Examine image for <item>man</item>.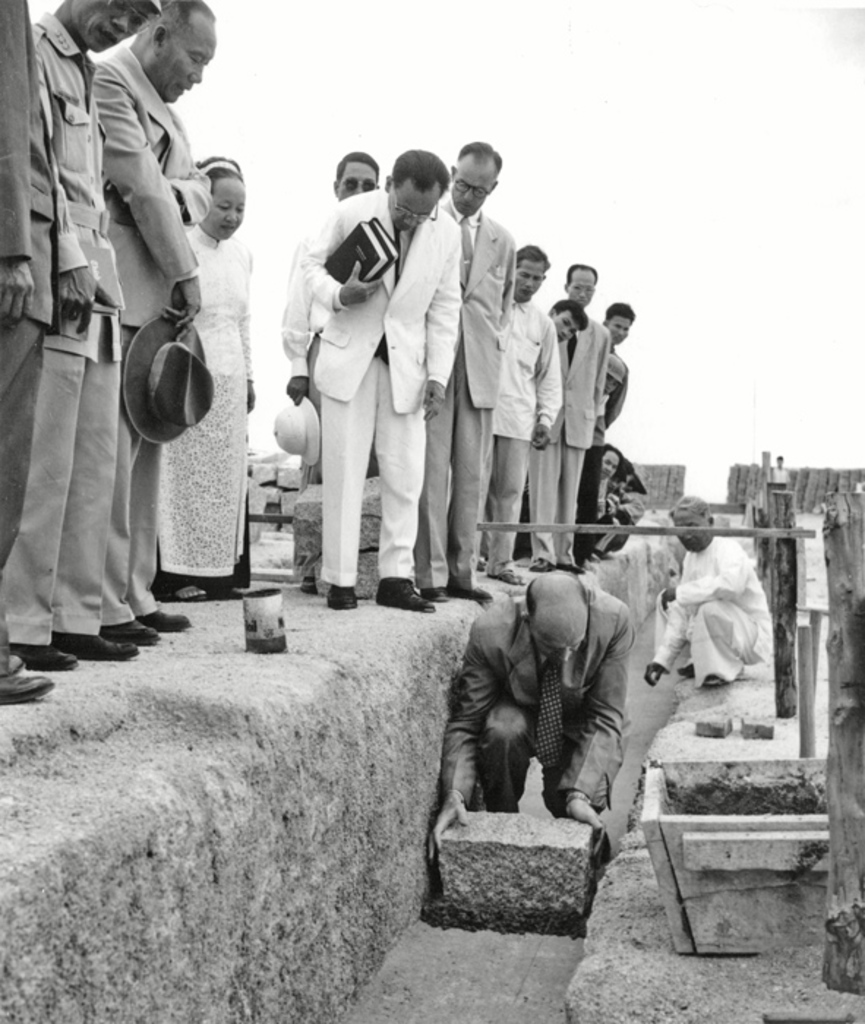
Examination result: l=296, t=143, r=470, b=607.
